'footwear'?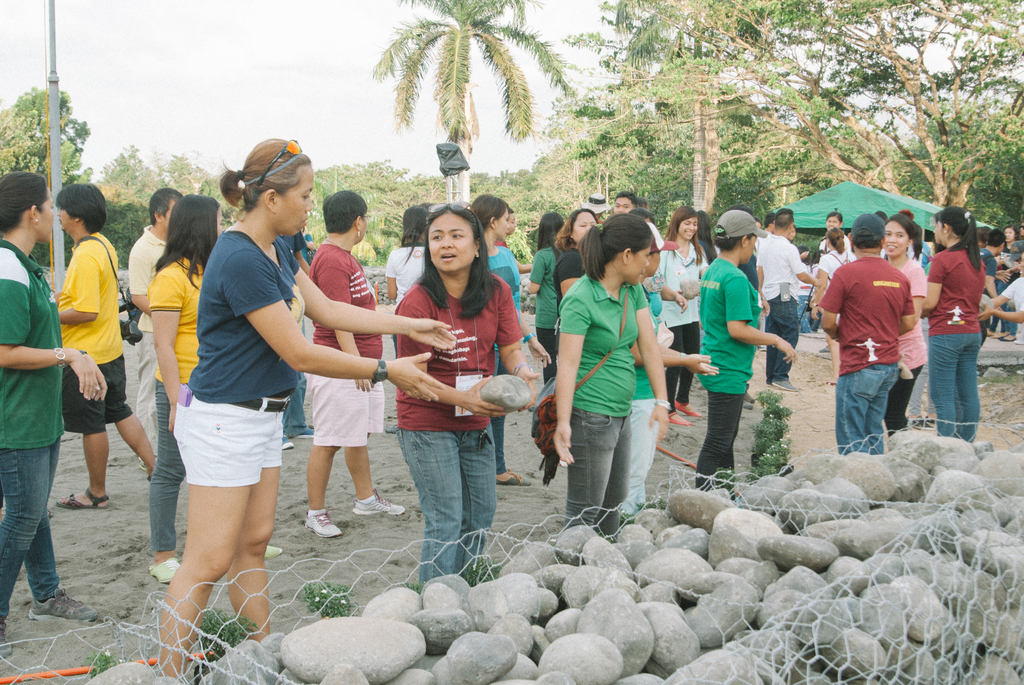
<box>772,380,799,389</box>
